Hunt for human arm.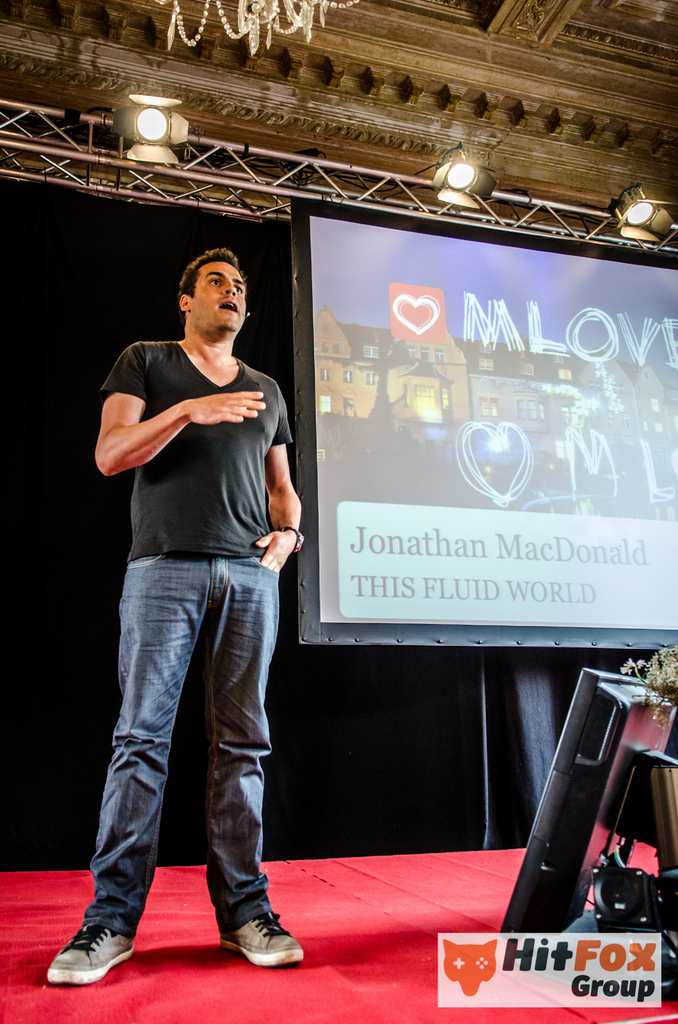
Hunted down at pyautogui.locateOnScreen(255, 390, 305, 573).
